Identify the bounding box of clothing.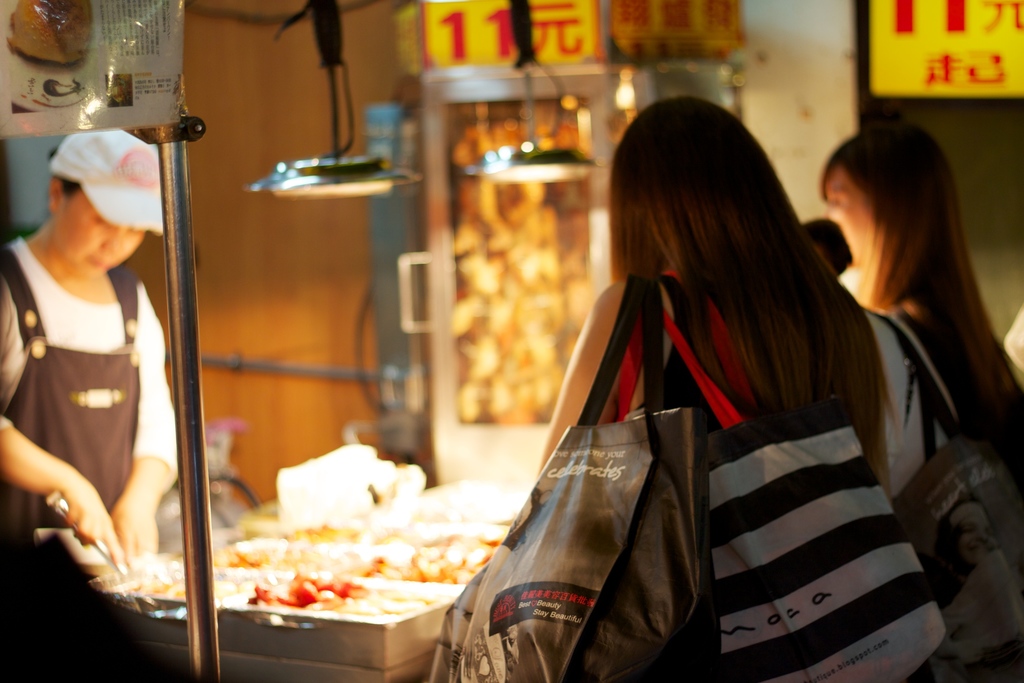
0:237:177:541.
